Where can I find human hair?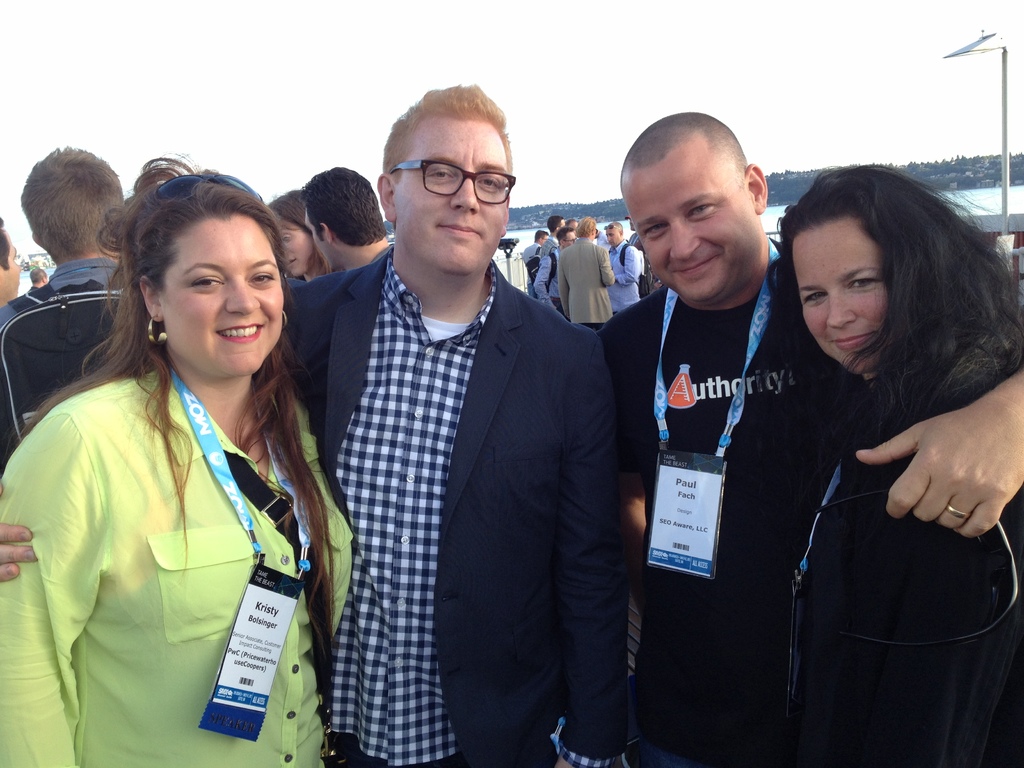
You can find it at rect(0, 216, 10, 271).
